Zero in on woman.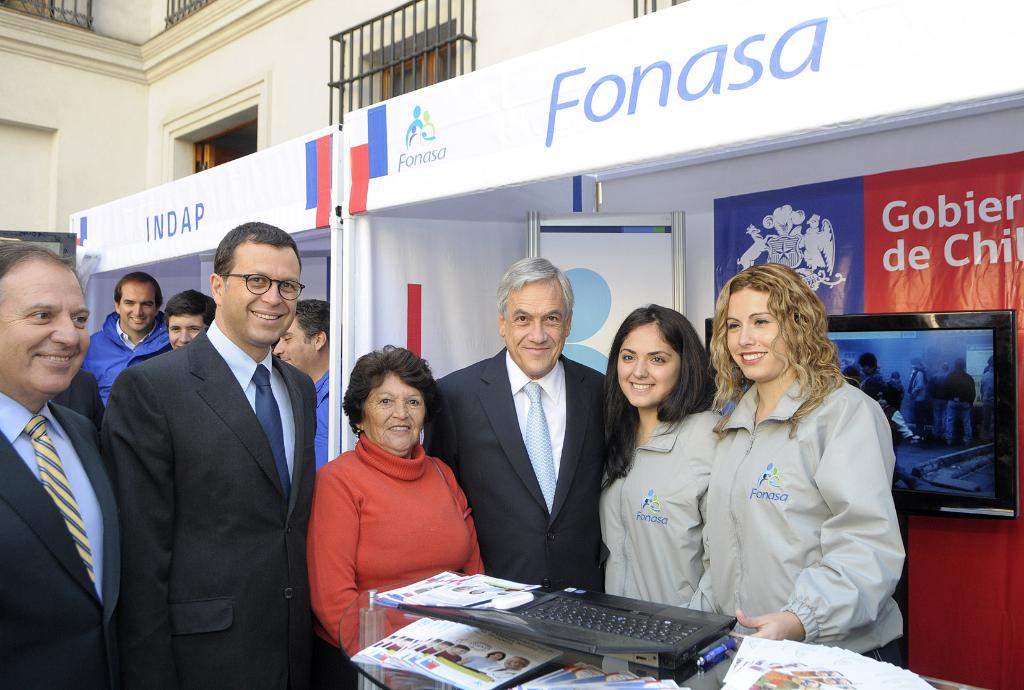
Zeroed in: bbox=(709, 263, 908, 666).
